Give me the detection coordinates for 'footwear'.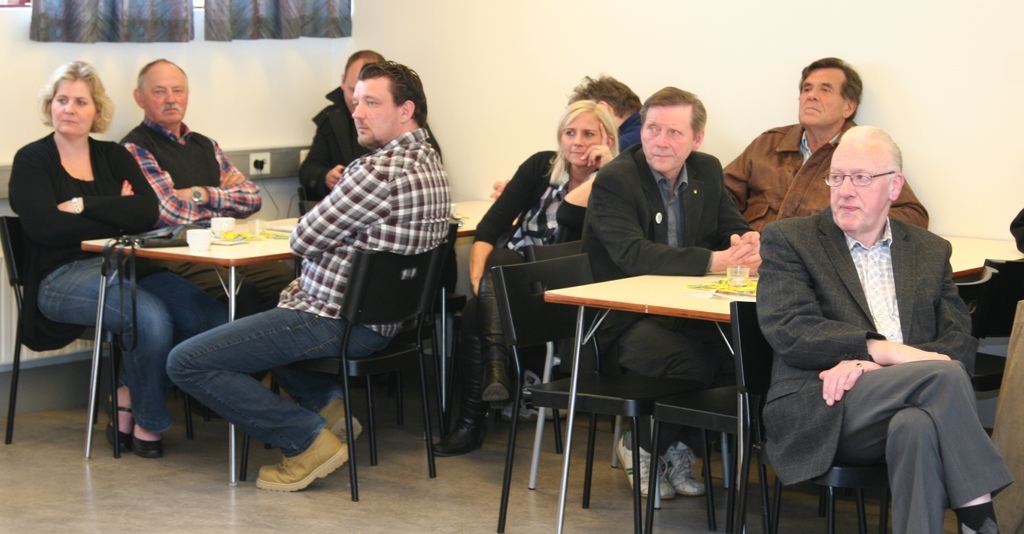
bbox(322, 399, 362, 446).
